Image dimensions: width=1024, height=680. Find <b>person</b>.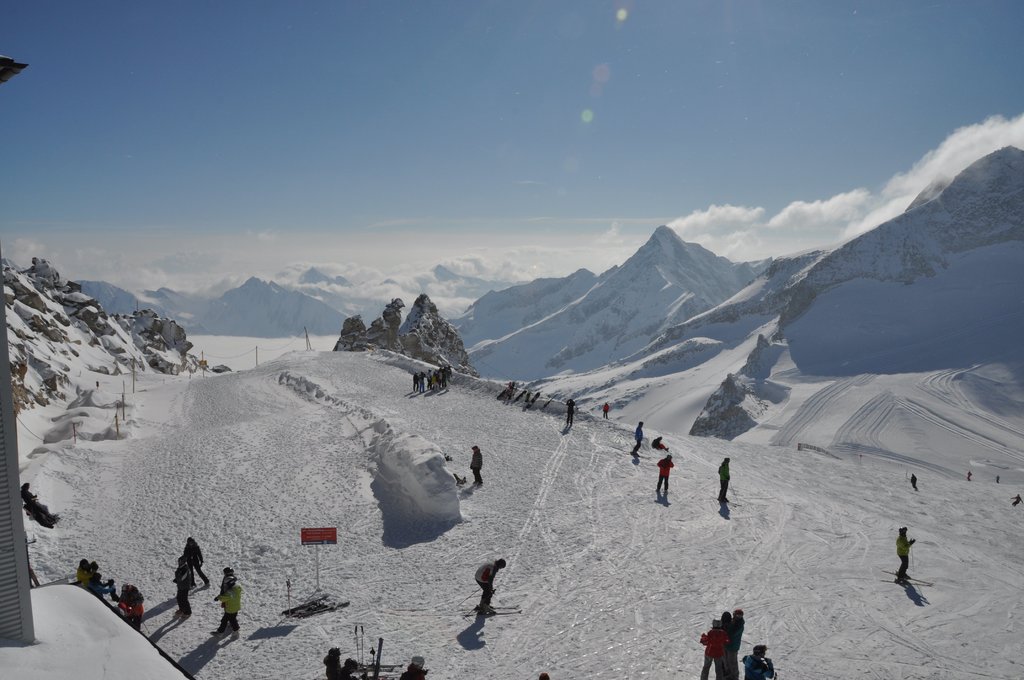
crop(403, 658, 431, 679).
